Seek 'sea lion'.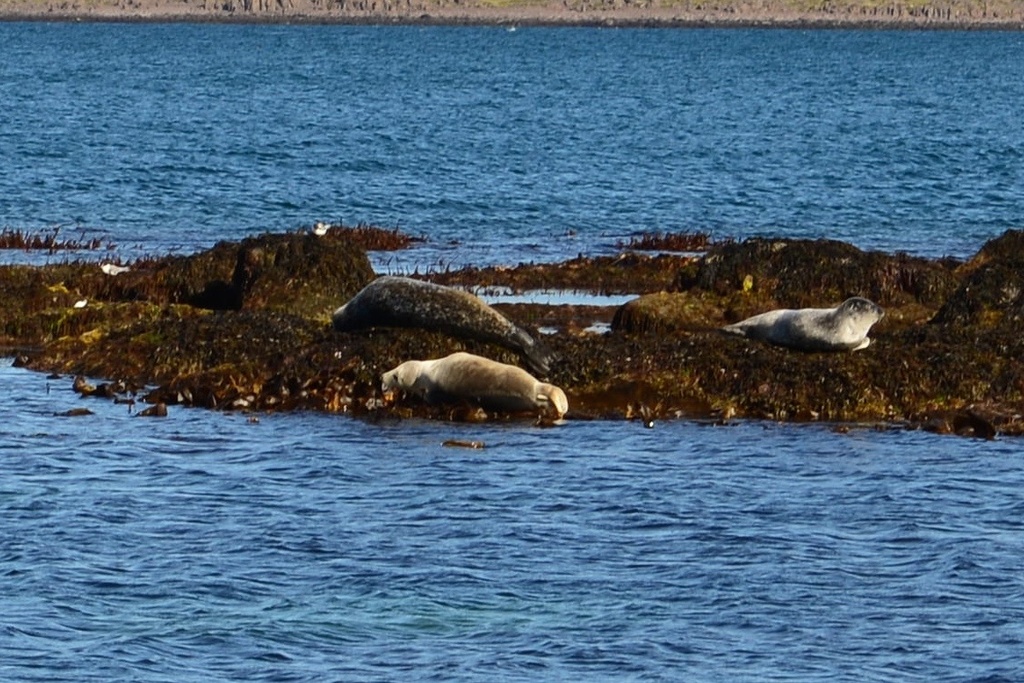
l=329, t=279, r=565, b=383.
